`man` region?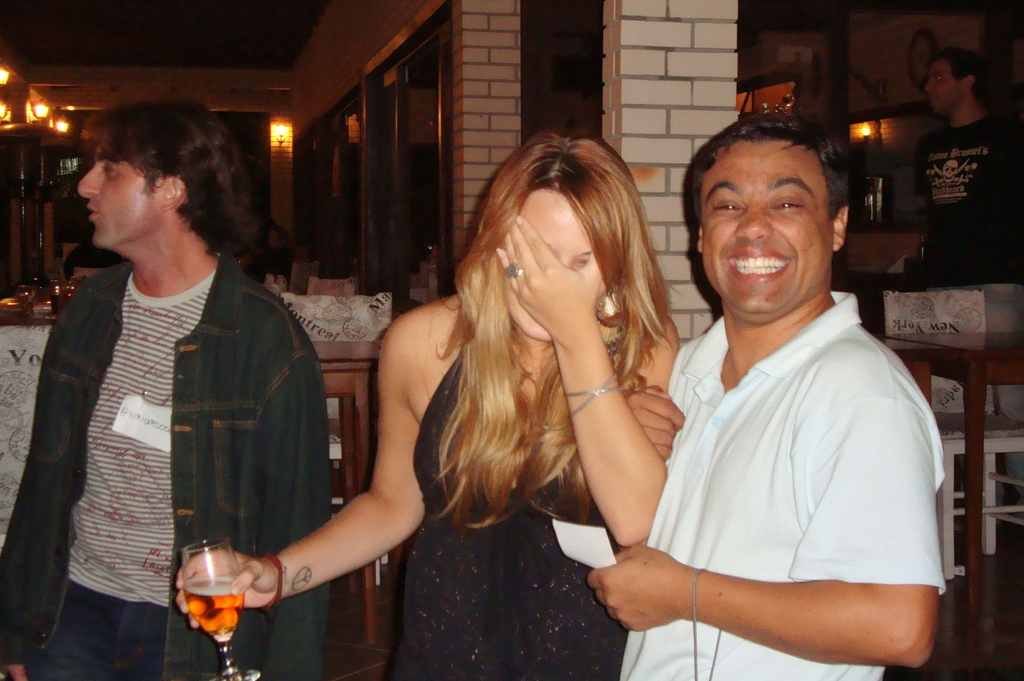
bbox=[909, 49, 1023, 298]
